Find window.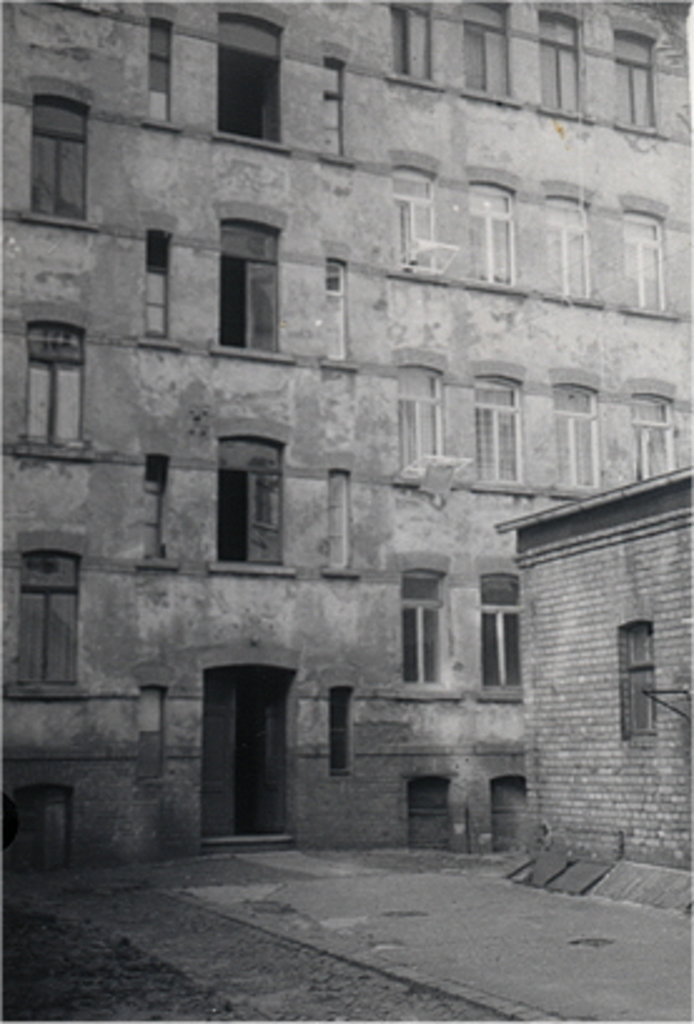
select_region(326, 60, 348, 163).
